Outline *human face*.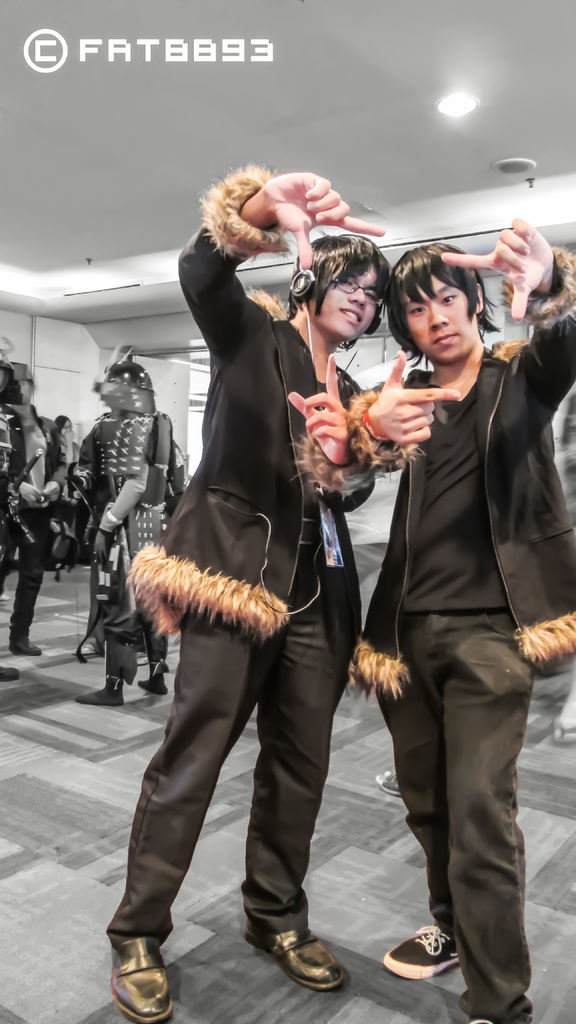
Outline: x1=404 y1=273 x2=476 y2=363.
